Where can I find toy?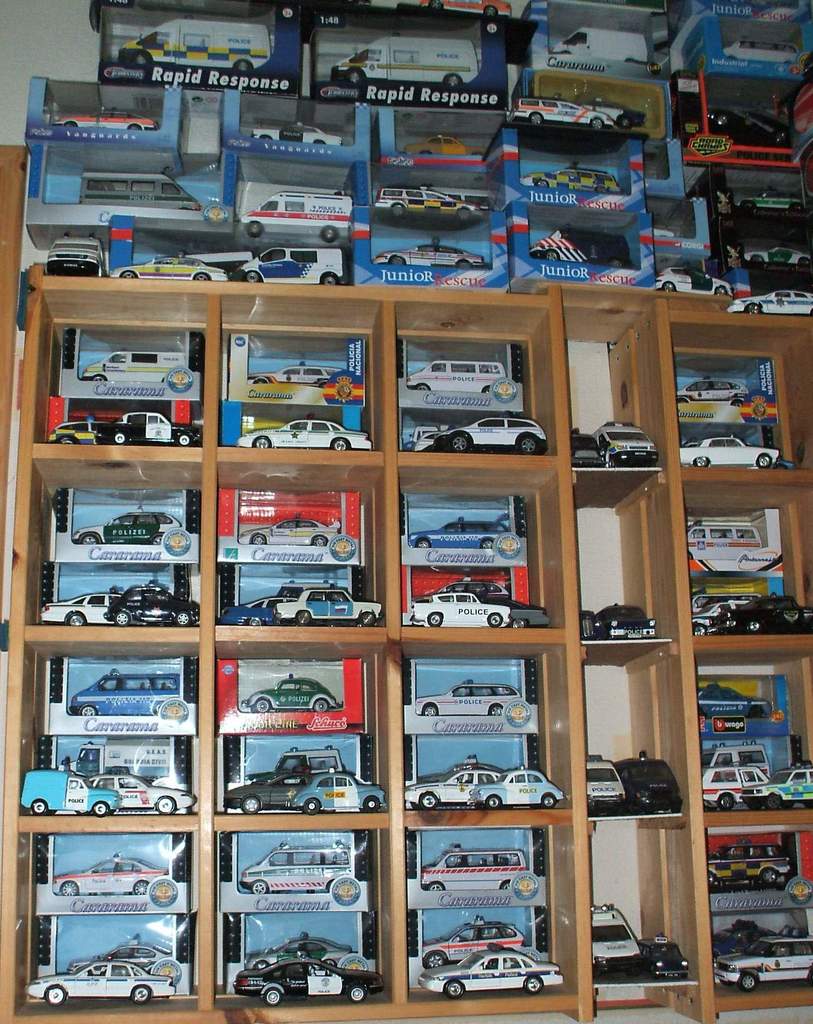
You can find it at select_region(45, 420, 109, 448).
